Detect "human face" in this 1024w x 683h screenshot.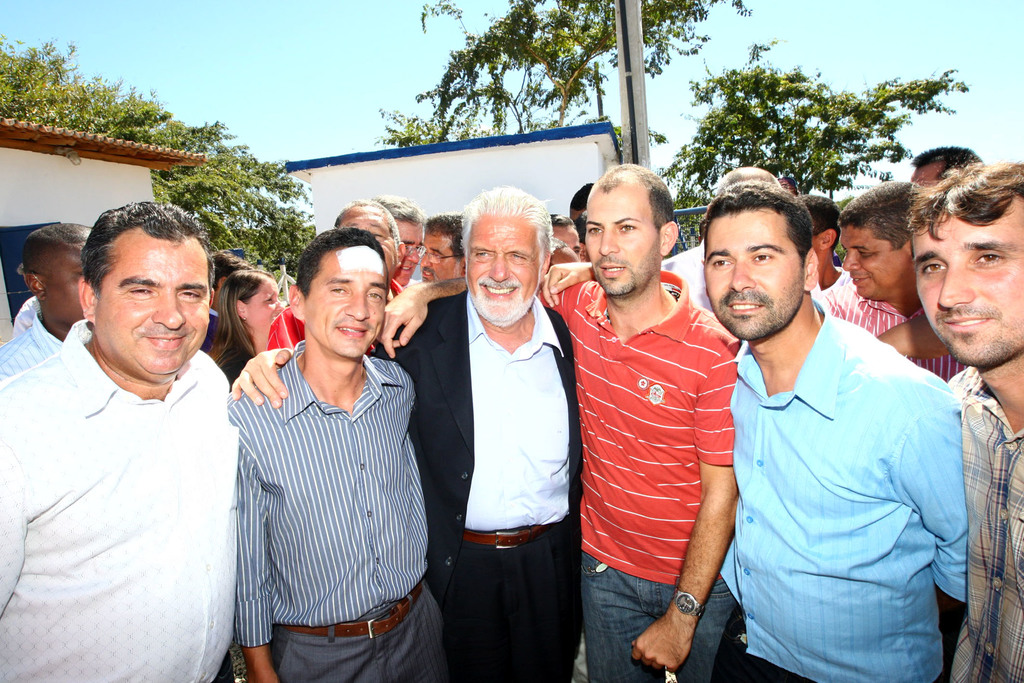
Detection: (x1=388, y1=216, x2=424, y2=286).
